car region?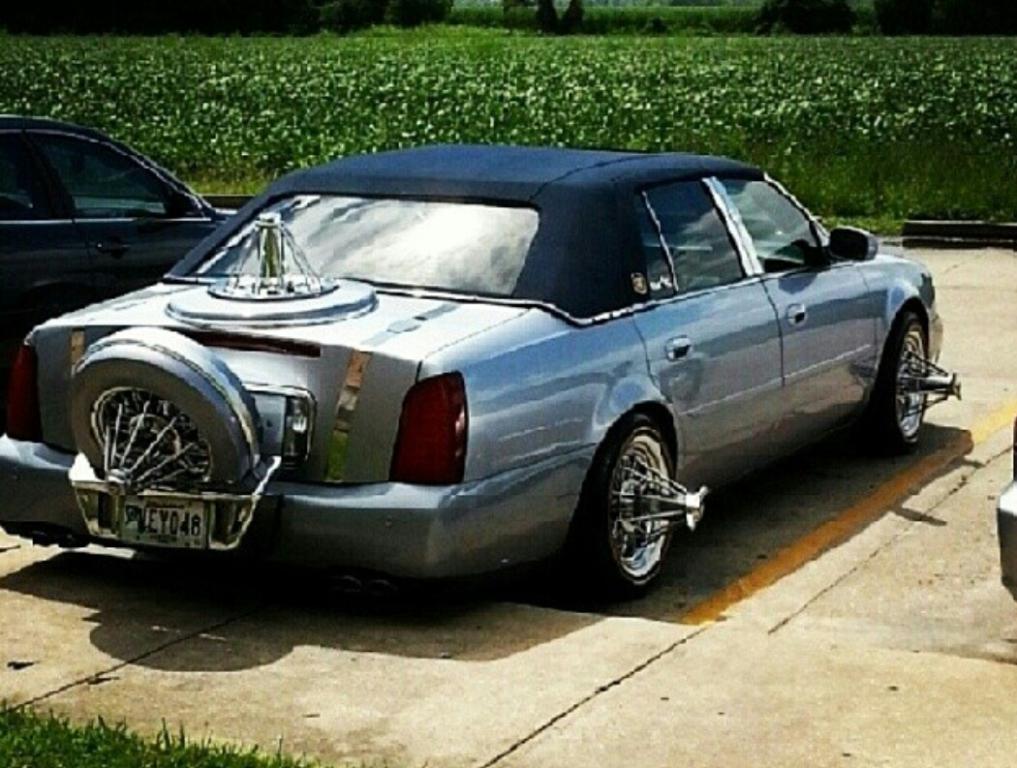
crop(0, 140, 964, 599)
